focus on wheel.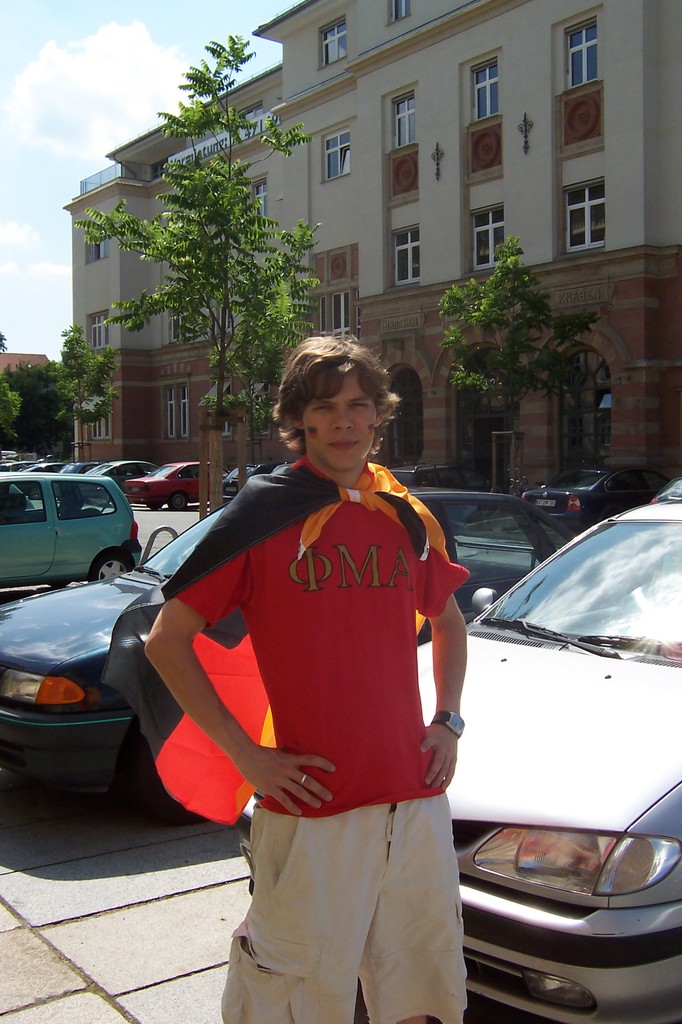
Focused at {"x1": 116, "y1": 718, "x2": 200, "y2": 830}.
